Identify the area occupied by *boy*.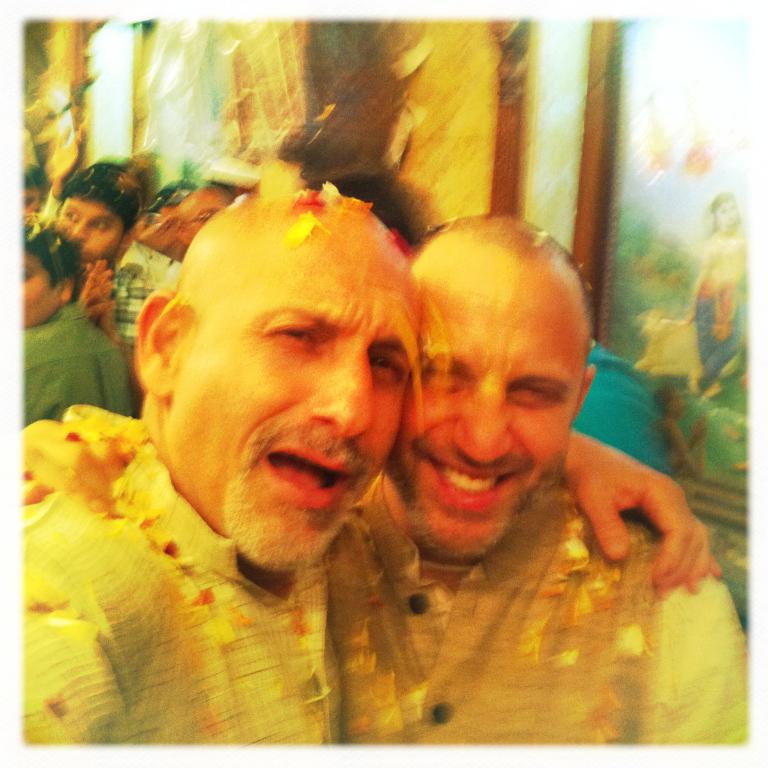
Area: <bbox>16, 220, 752, 759</bbox>.
